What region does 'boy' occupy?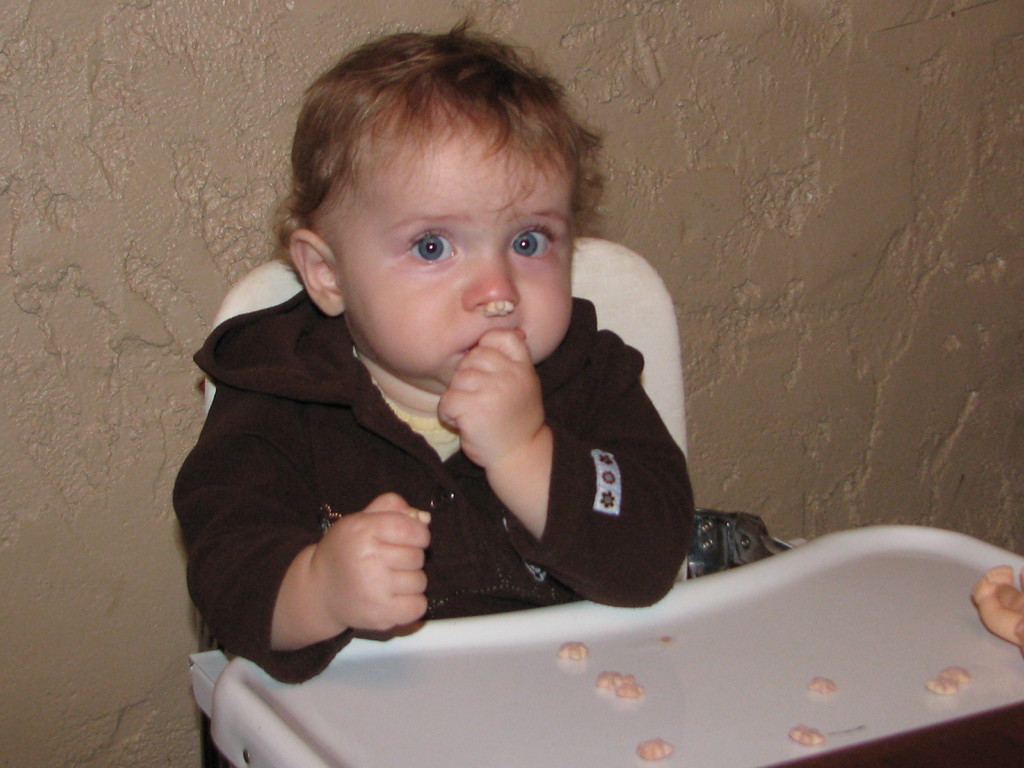
<bbox>168, 15, 692, 682</bbox>.
